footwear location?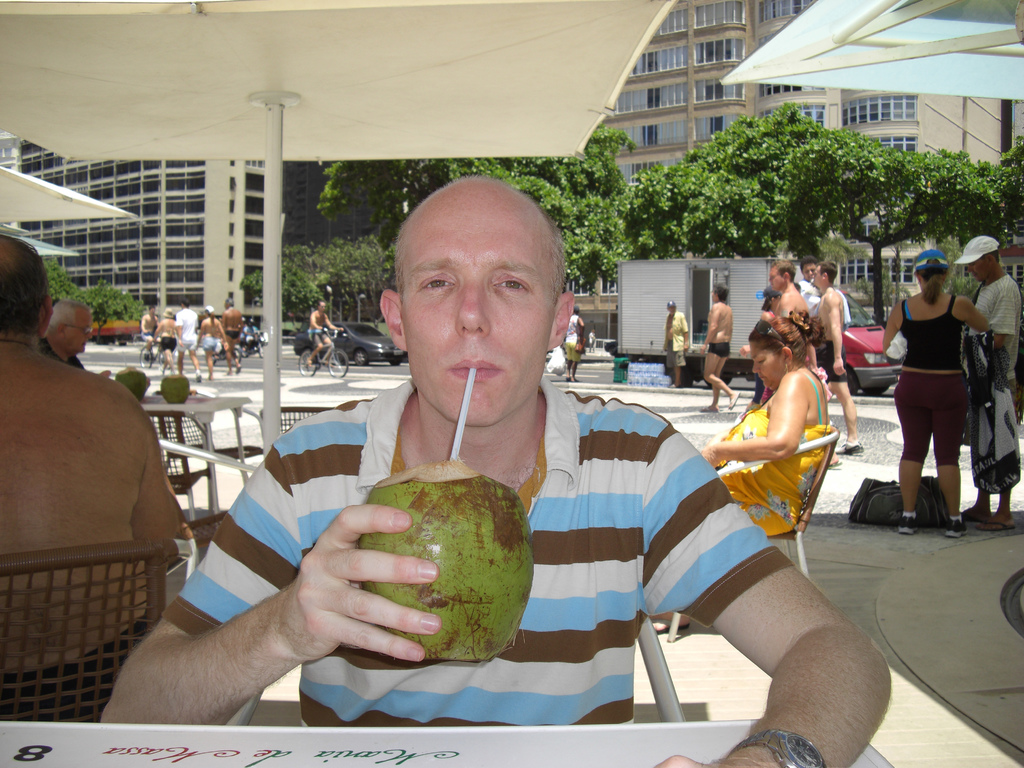
select_region(697, 407, 717, 413)
